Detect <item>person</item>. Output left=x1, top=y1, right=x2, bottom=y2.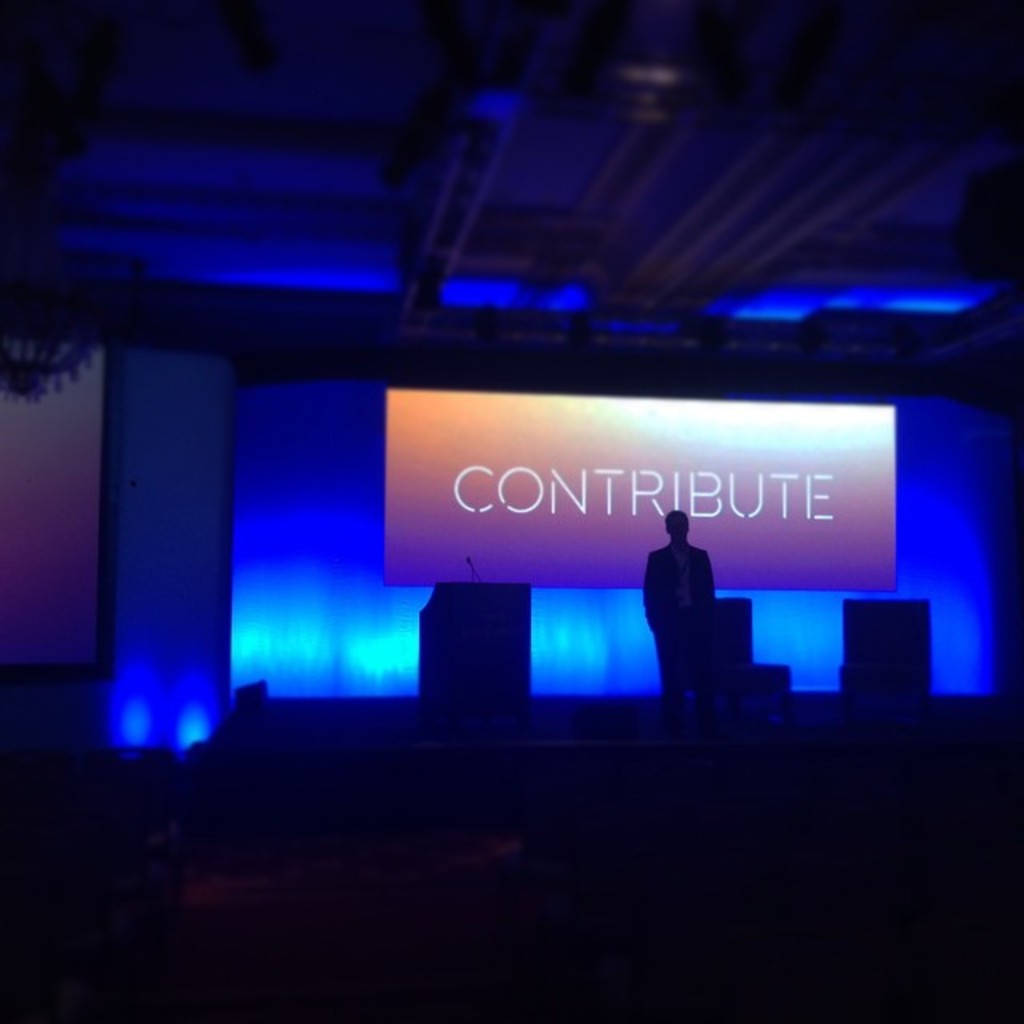
left=637, top=504, right=758, bottom=720.
